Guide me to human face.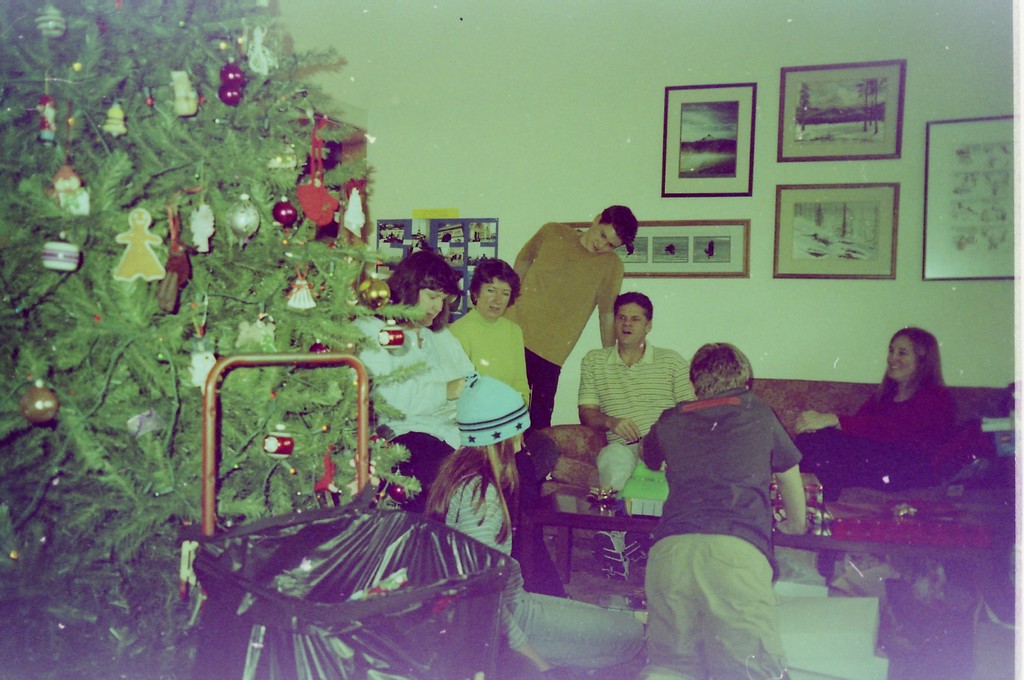
Guidance: BBox(890, 334, 919, 375).
